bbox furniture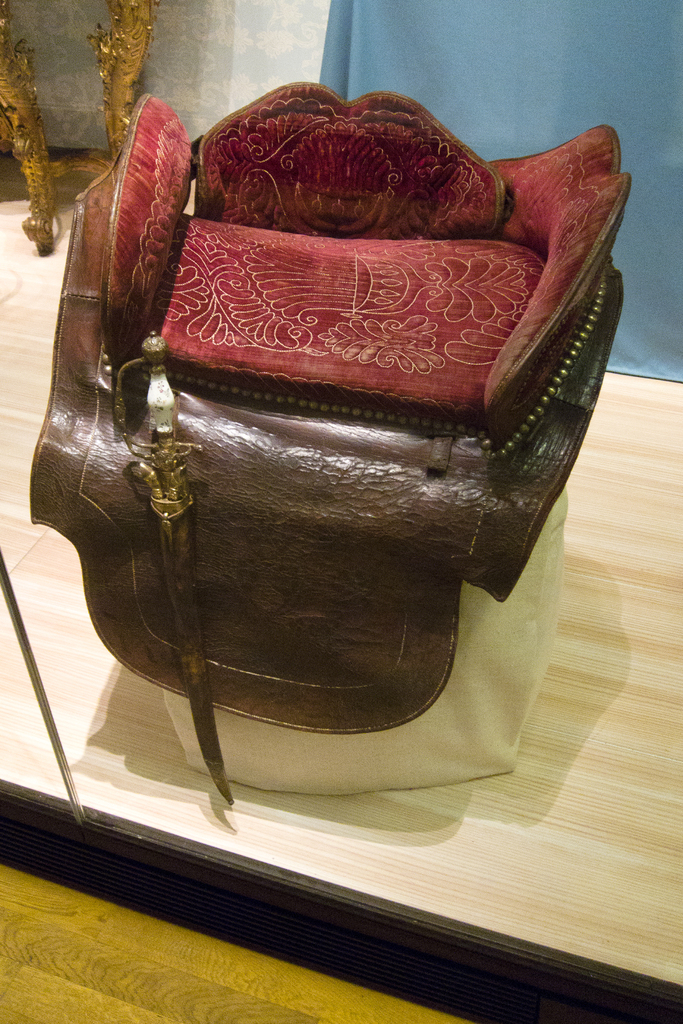
{"x1": 0, "y1": 0, "x2": 154, "y2": 253}
